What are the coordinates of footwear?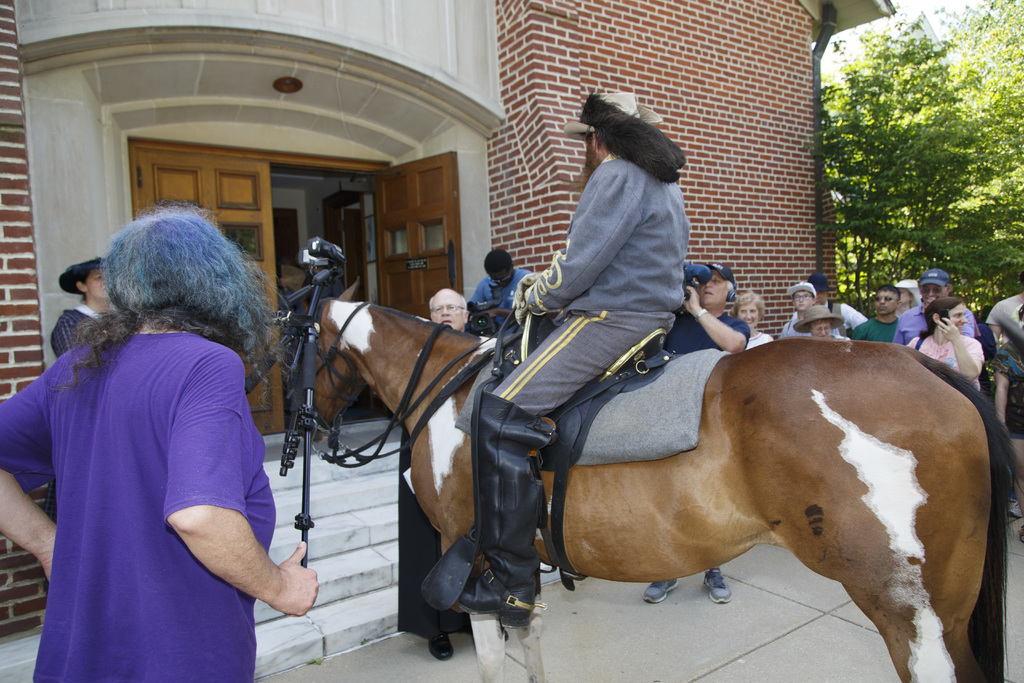
[426, 624, 458, 659].
